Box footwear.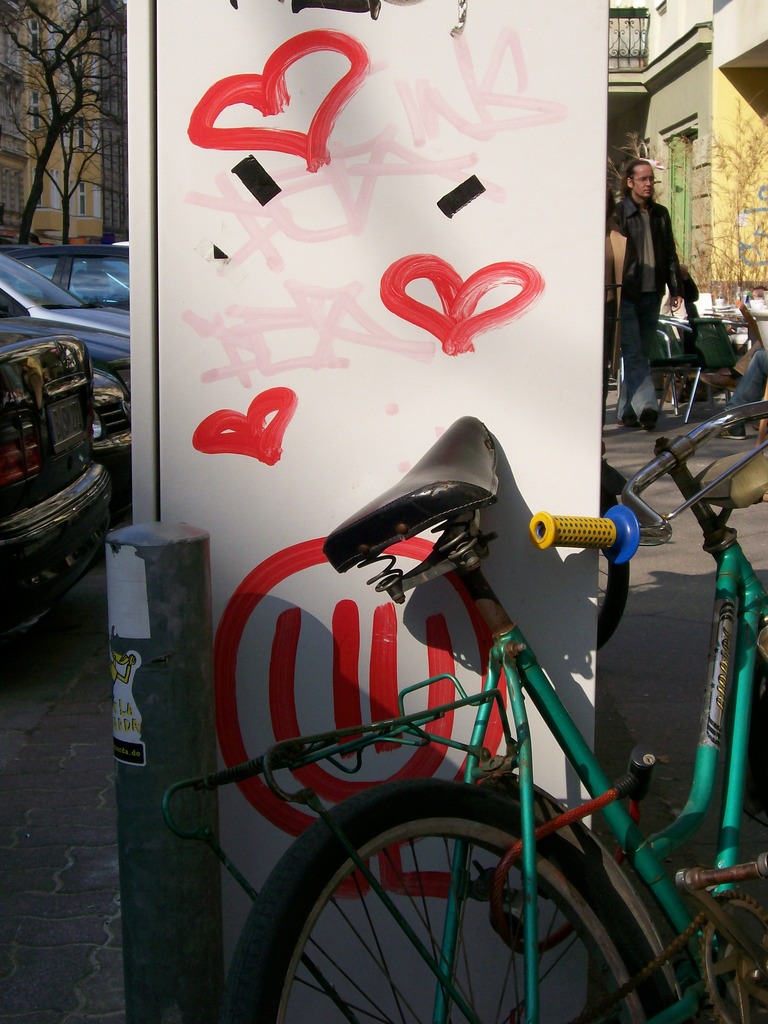
BBox(617, 413, 637, 427).
